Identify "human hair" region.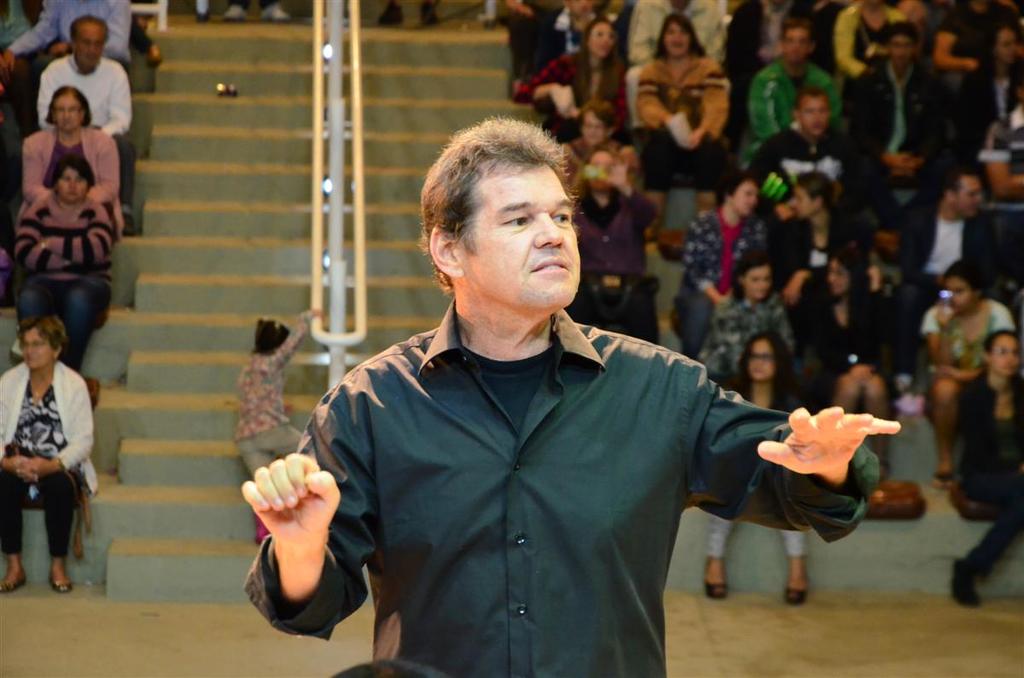
Region: bbox=(17, 313, 63, 354).
